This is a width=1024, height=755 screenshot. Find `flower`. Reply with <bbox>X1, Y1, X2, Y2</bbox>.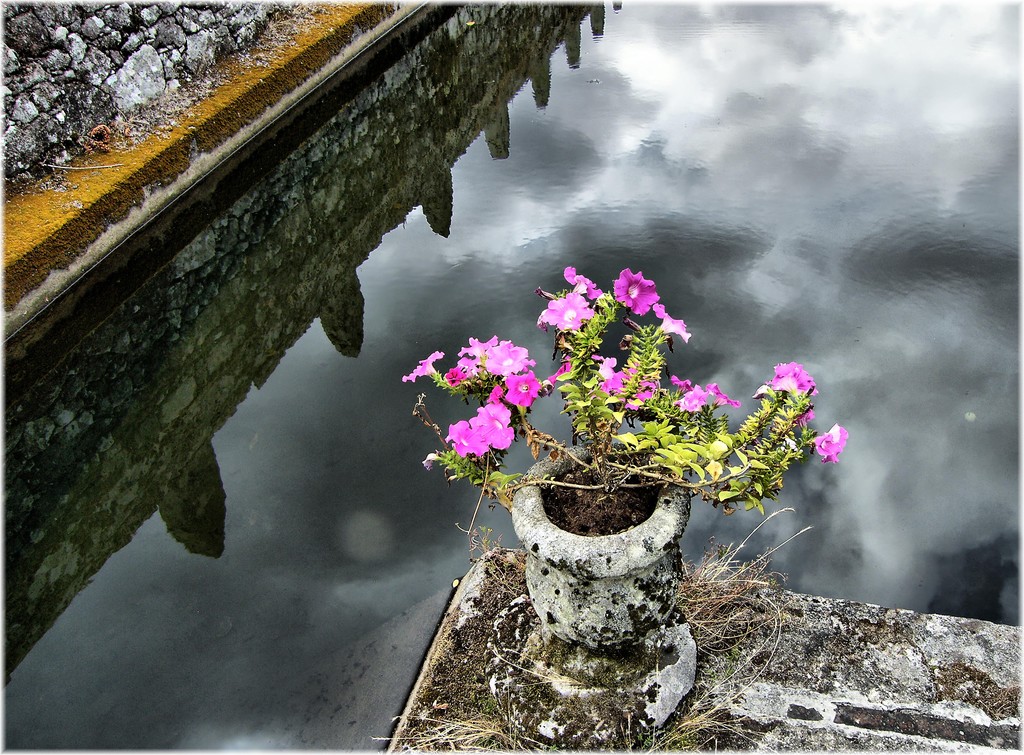
<bbox>767, 361, 819, 398</bbox>.
